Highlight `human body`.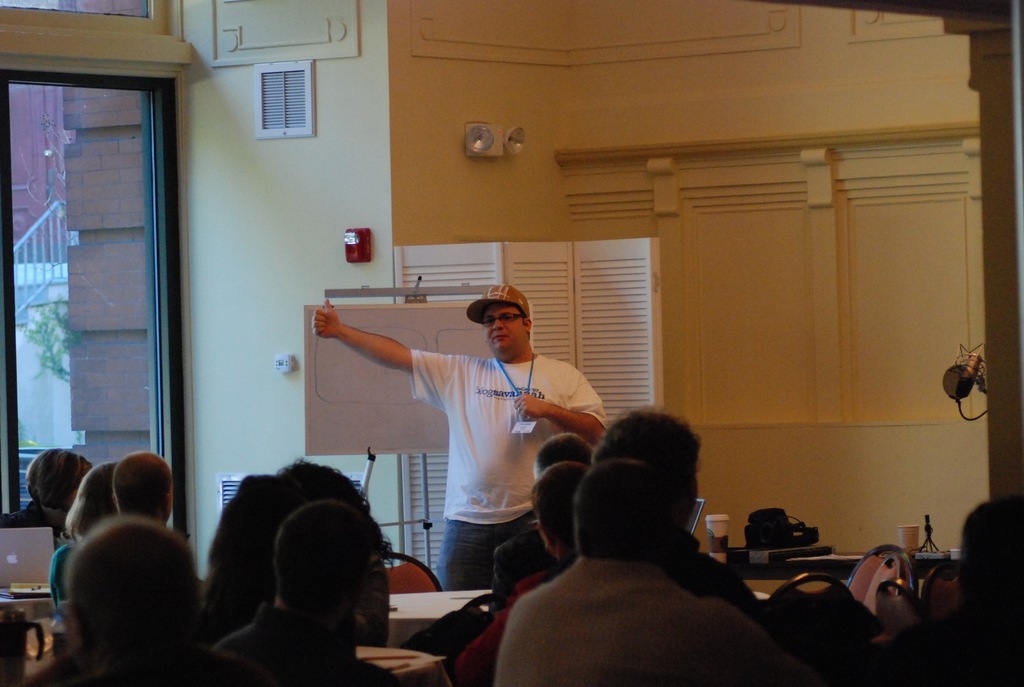
Highlighted region: (left=452, top=409, right=760, bottom=686).
